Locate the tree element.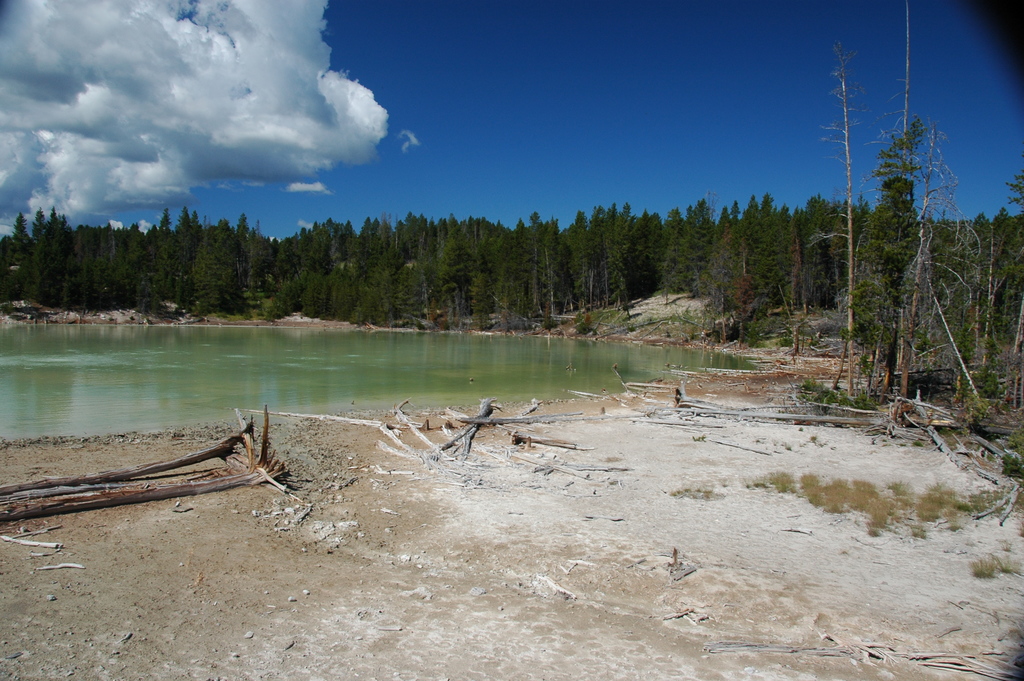
Element bbox: bbox=[804, 35, 900, 396].
